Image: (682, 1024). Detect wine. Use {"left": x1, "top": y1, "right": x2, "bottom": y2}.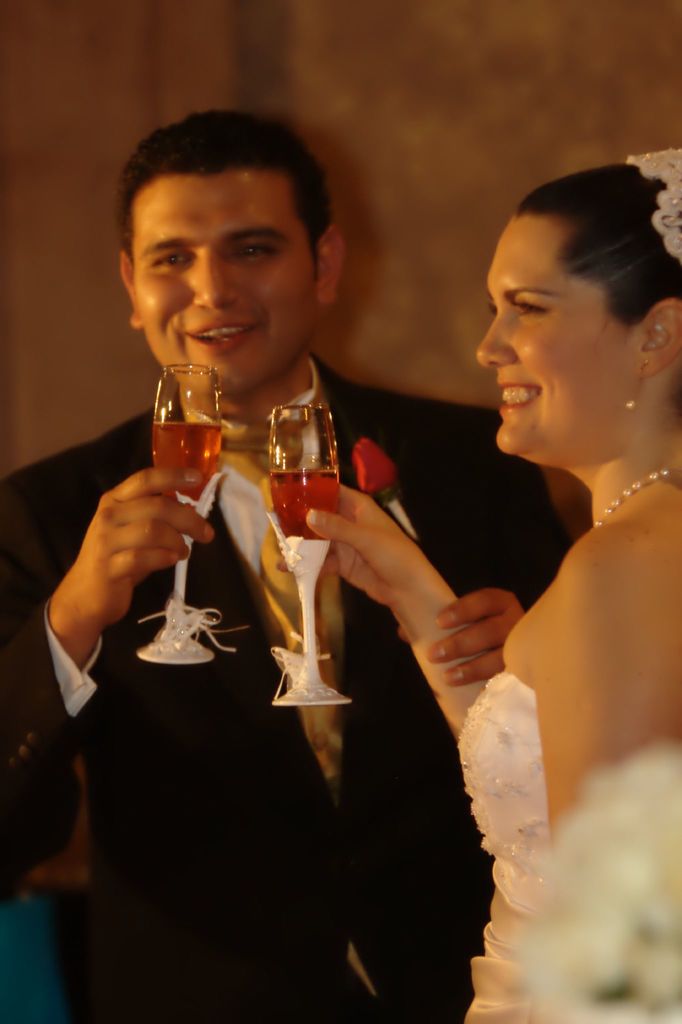
{"left": 264, "top": 470, "right": 338, "bottom": 548}.
